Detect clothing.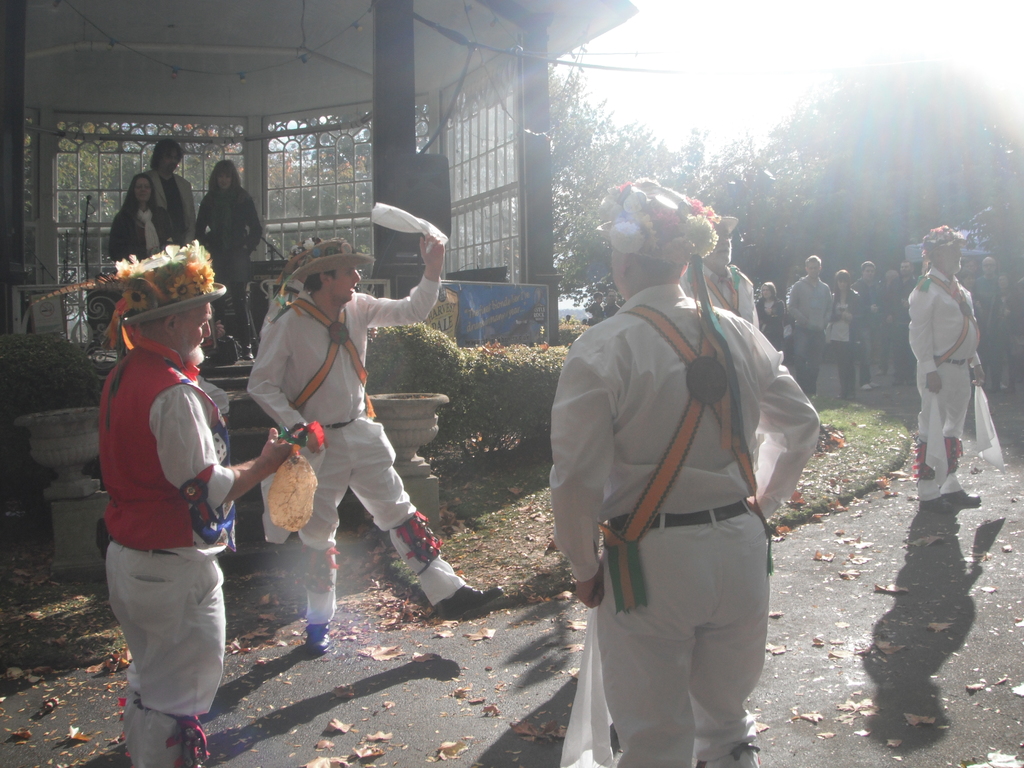
Detected at x1=833 y1=291 x2=856 y2=381.
